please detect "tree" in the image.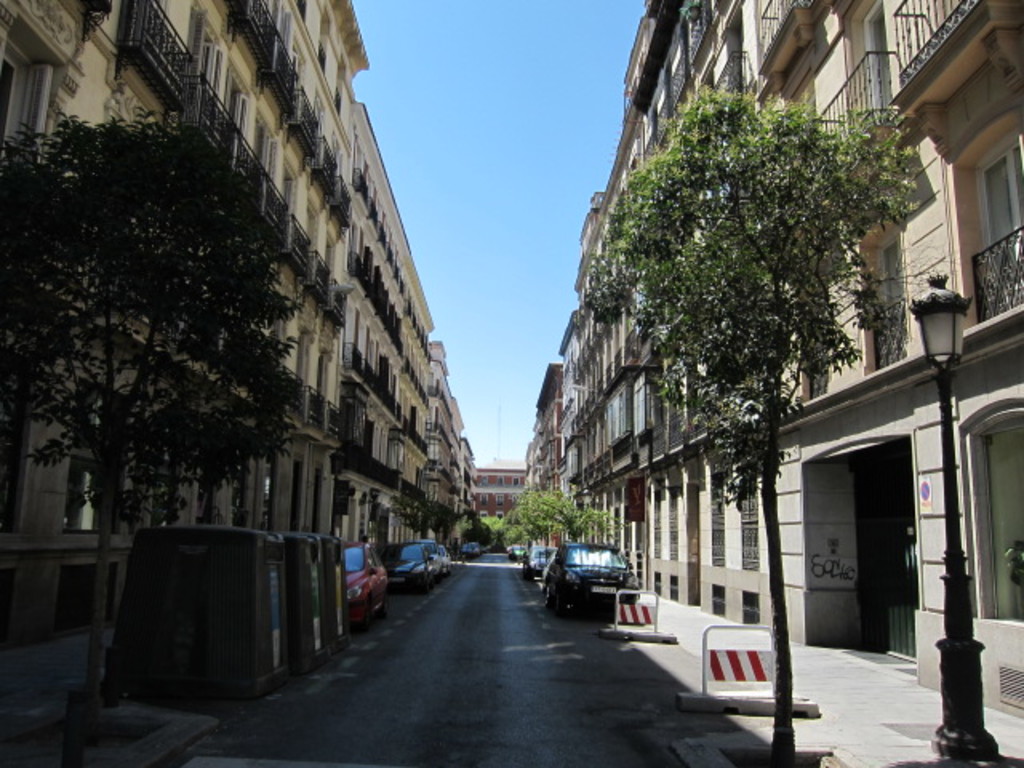
l=515, t=483, r=550, b=554.
